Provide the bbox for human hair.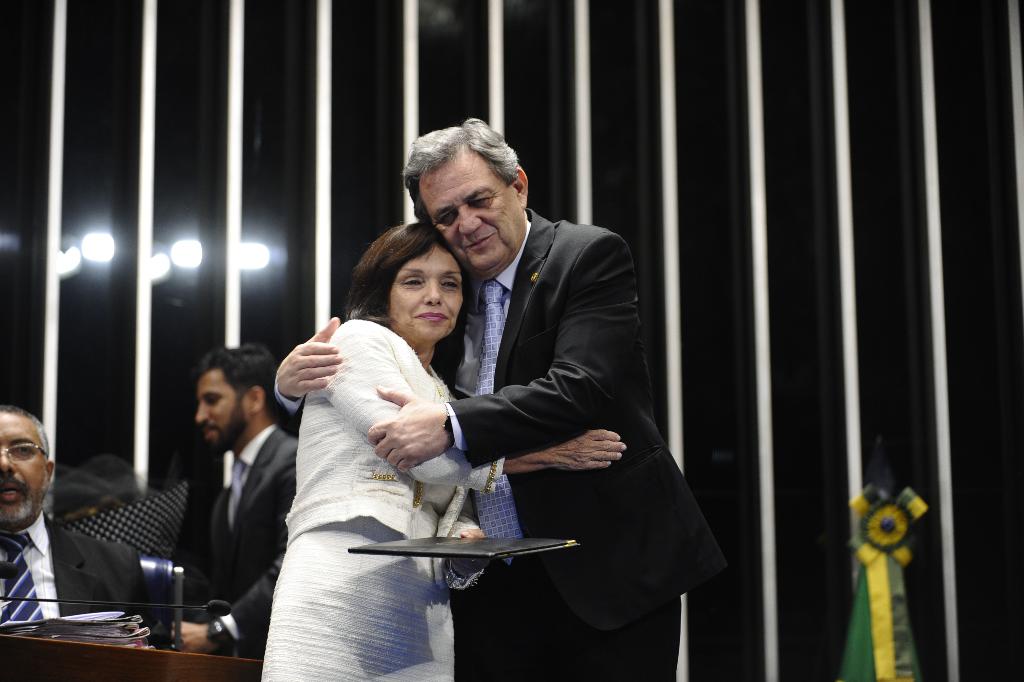
rect(403, 114, 519, 220).
